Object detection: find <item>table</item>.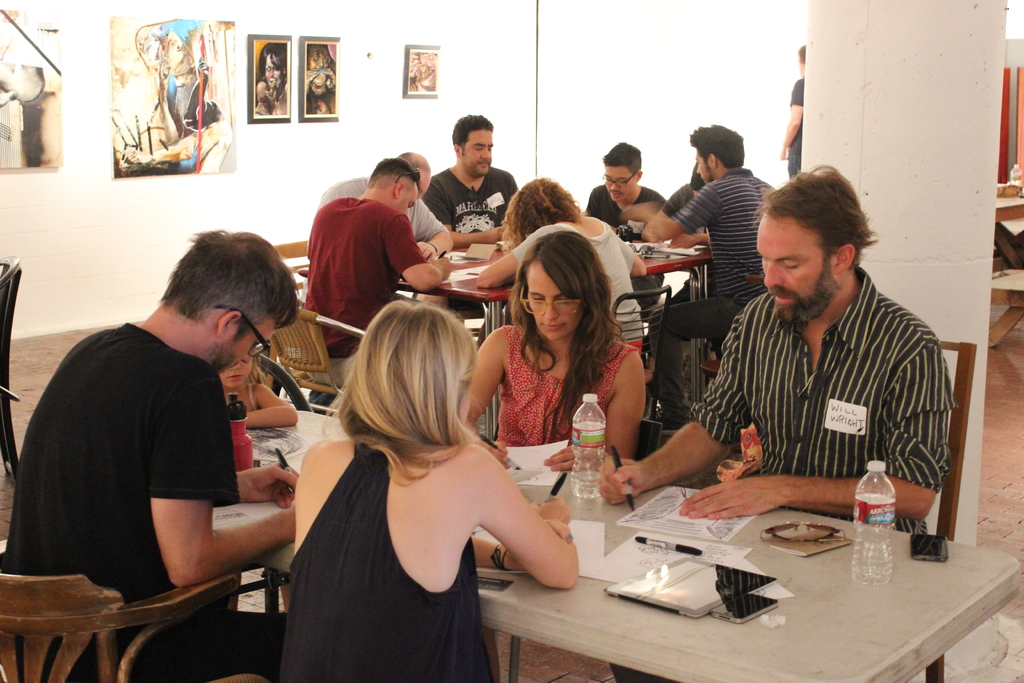
bbox(298, 250, 710, 438).
